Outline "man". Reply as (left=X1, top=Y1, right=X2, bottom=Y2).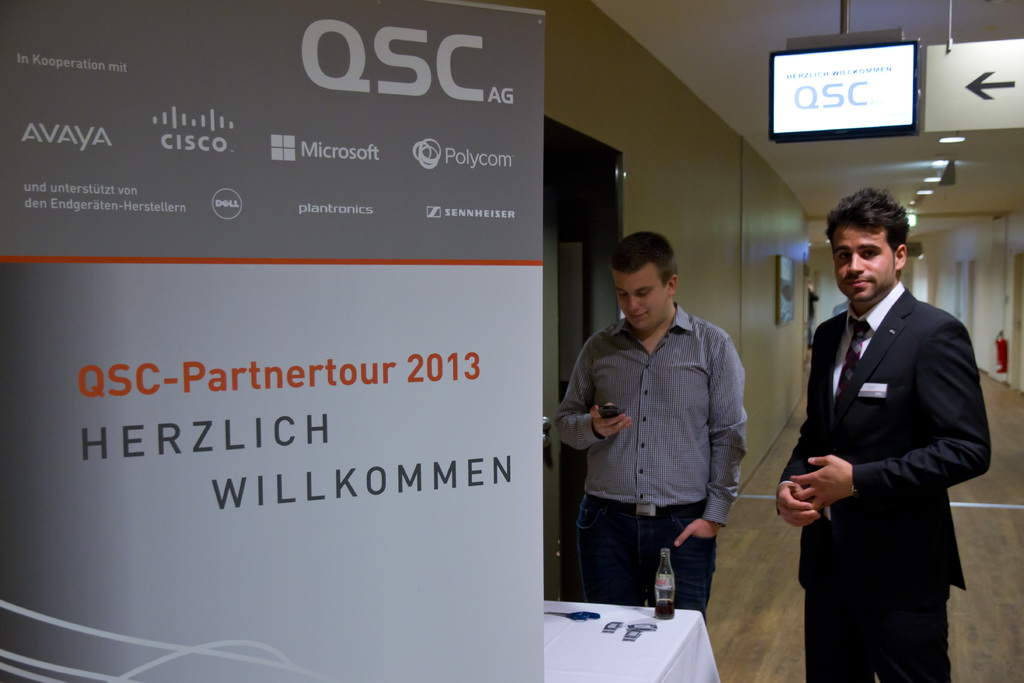
(left=778, top=189, right=990, bottom=682).
